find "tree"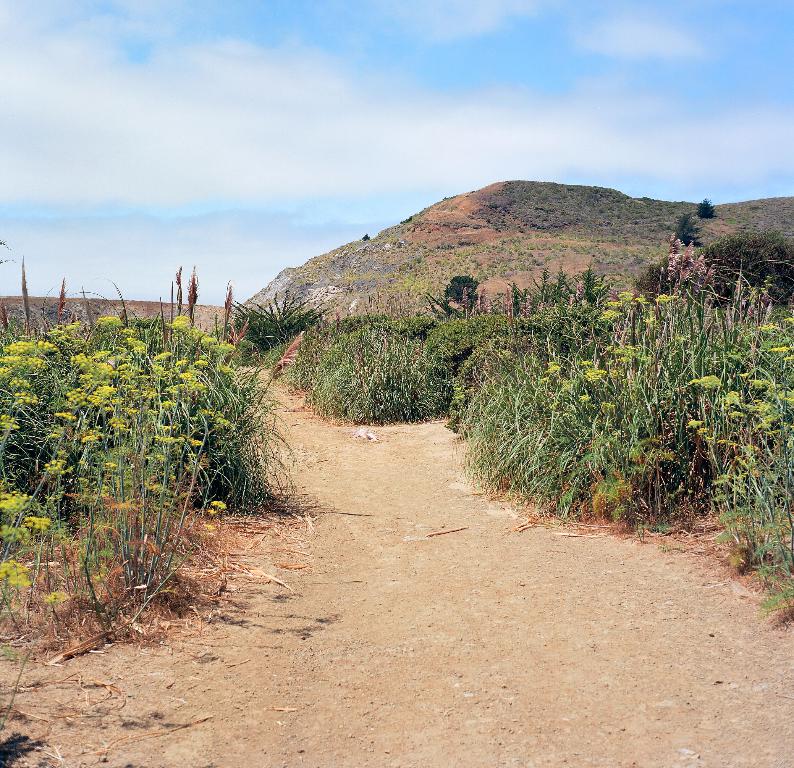
<box>696,196,719,220</box>
